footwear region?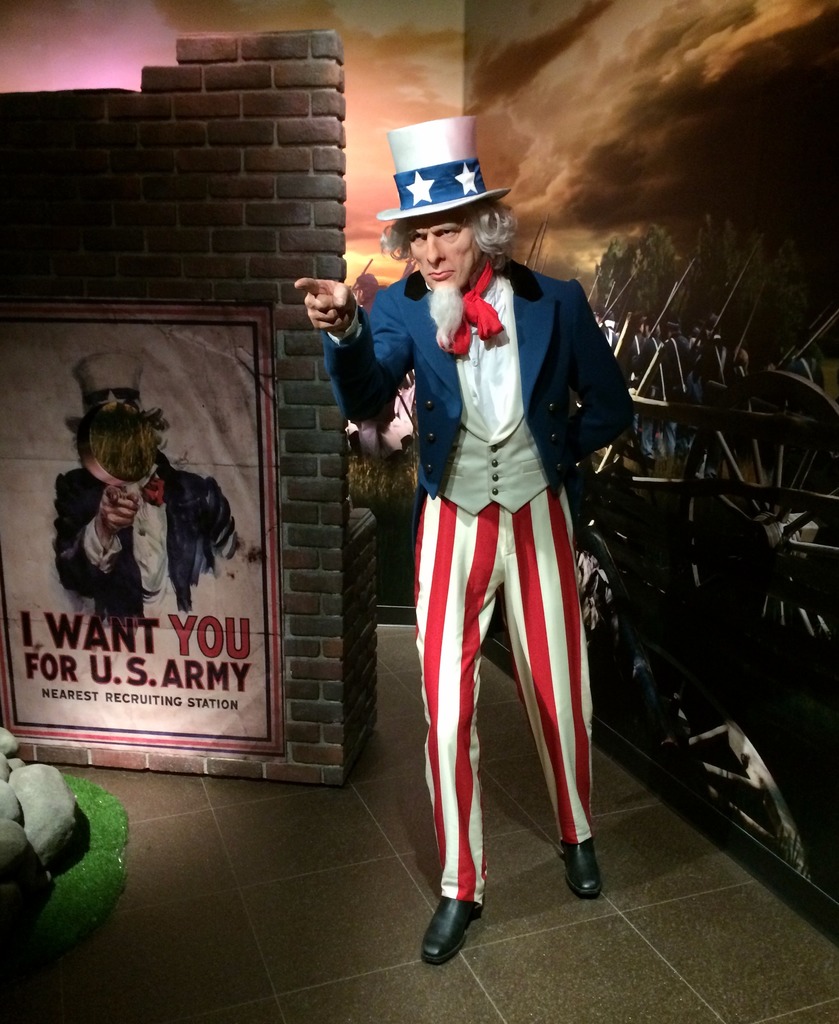
[556, 836, 602, 901]
